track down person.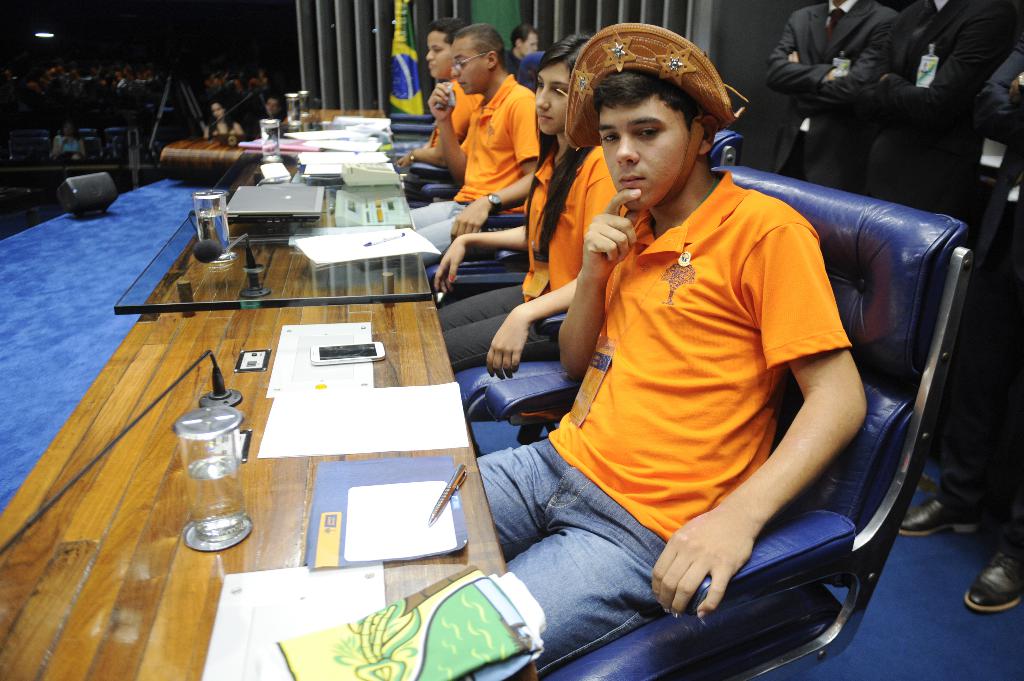
Tracked to crop(895, 35, 1023, 613).
